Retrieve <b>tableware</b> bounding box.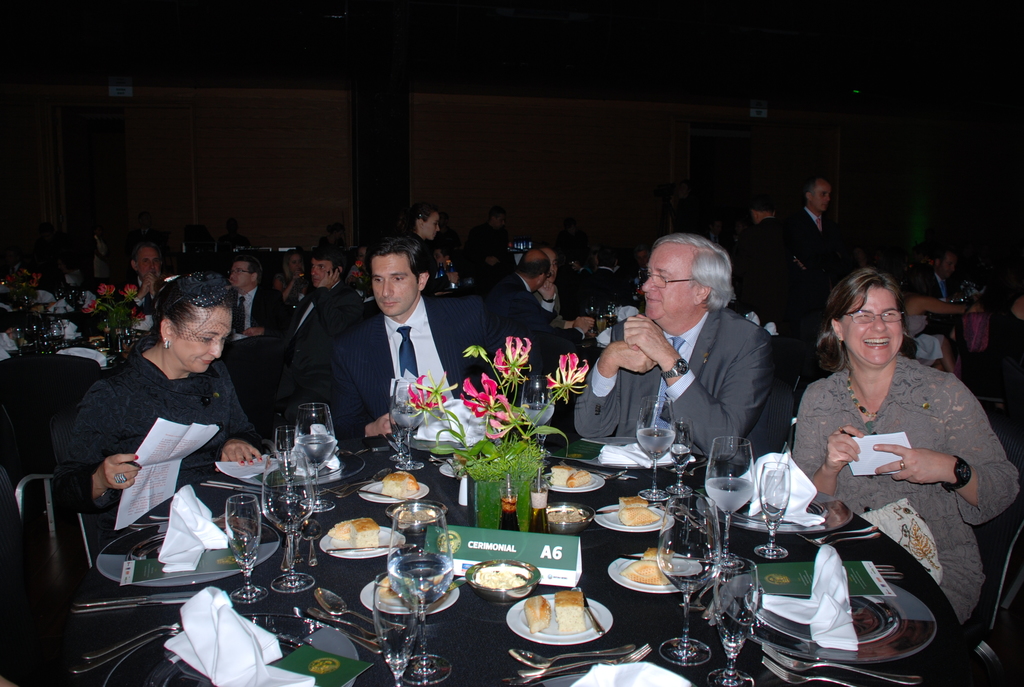
Bounding box: pyautogui.locateOnScreen(531, 480, 555, 542).
